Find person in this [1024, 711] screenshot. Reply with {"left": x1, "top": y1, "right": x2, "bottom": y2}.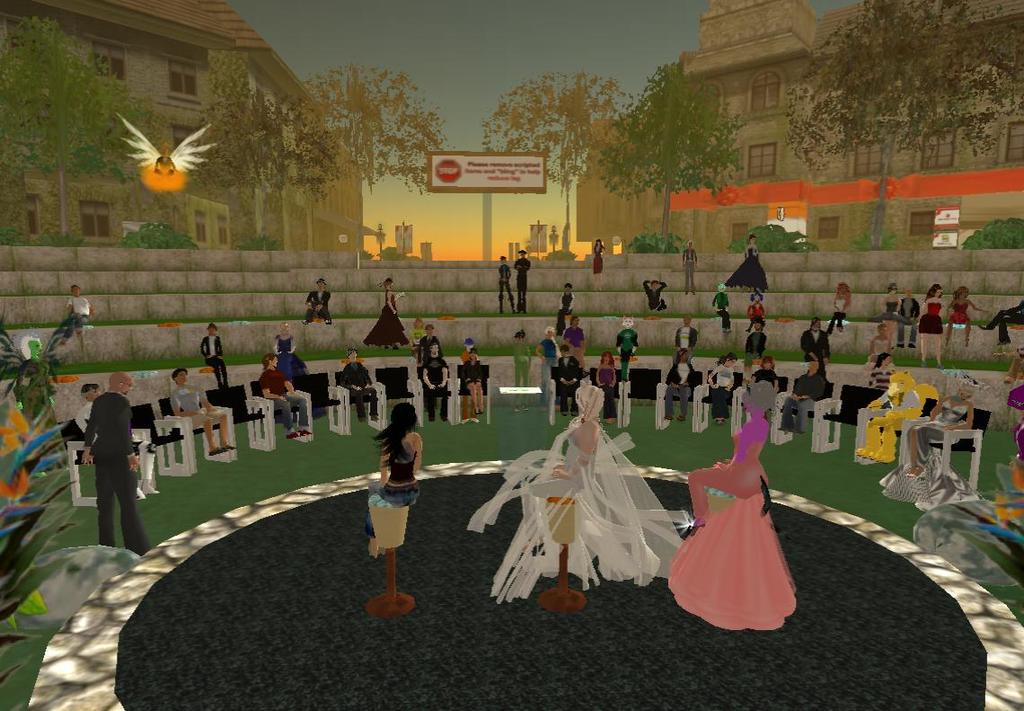
{"left": 644, "top": 281, "right": 669, "bottom": 301}.
